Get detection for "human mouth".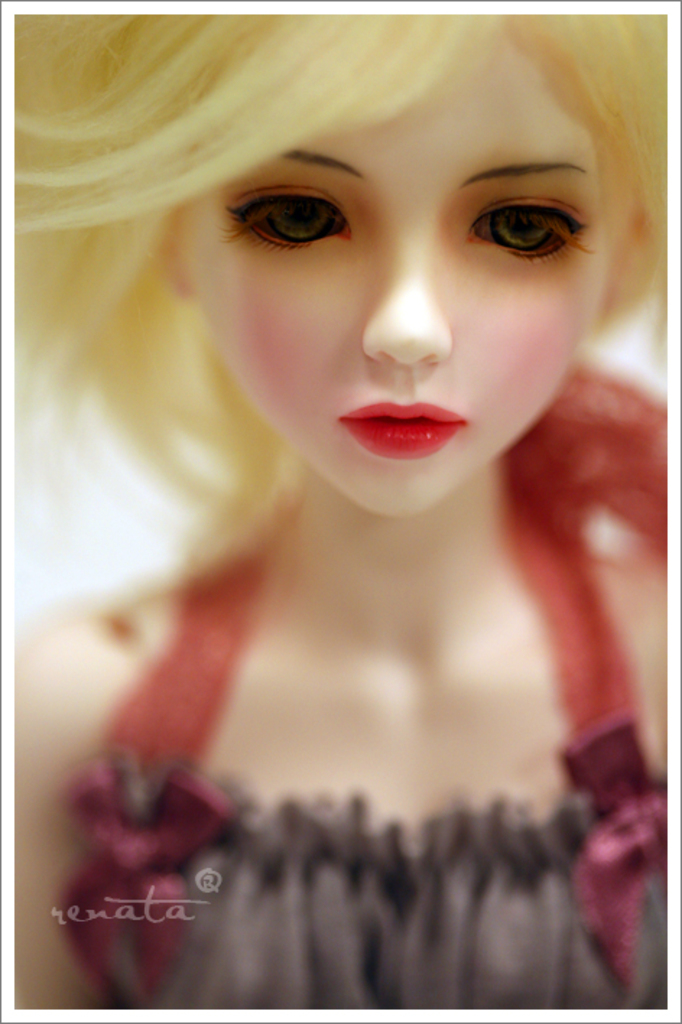
Detection: (342, 393, 462, 451).
